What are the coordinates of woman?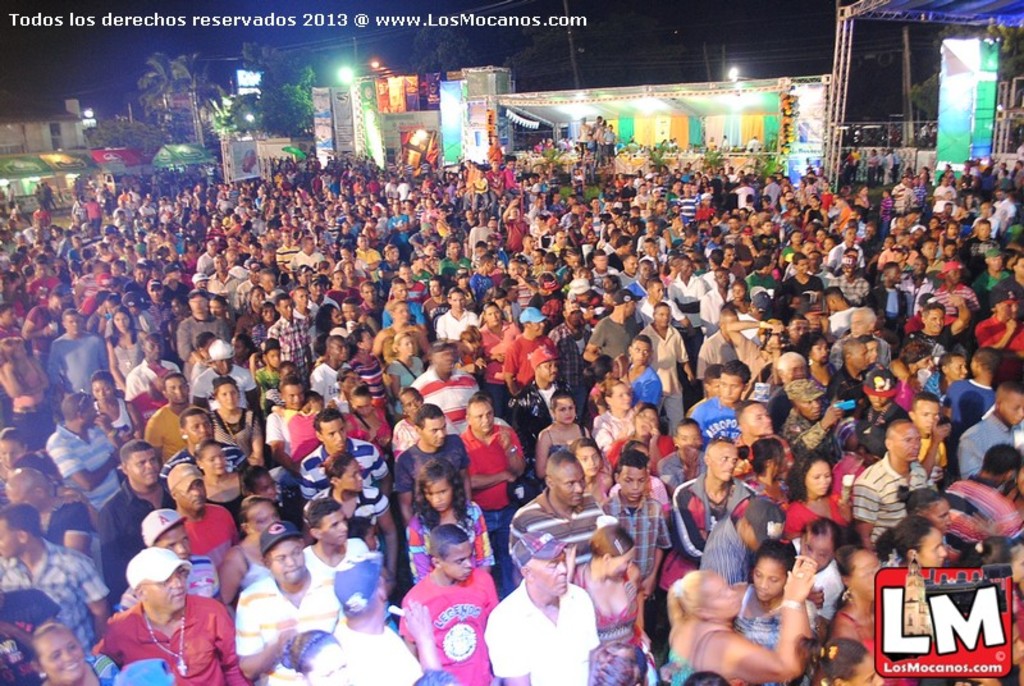
209 379 261 457.
